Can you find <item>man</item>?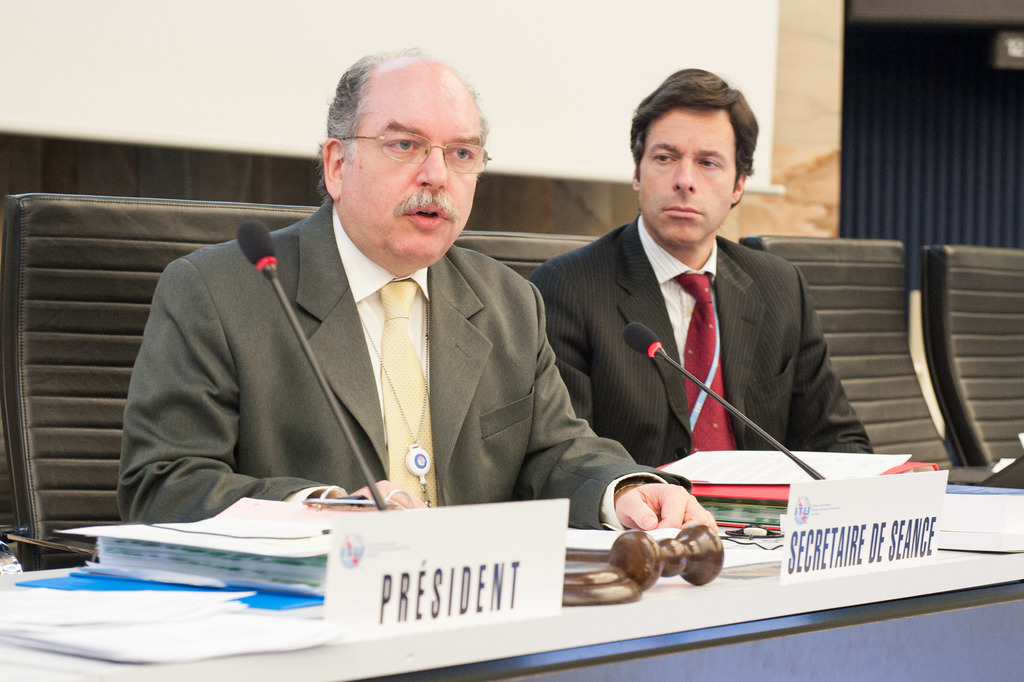
Yes, bounding box: 109:78:626:557.
